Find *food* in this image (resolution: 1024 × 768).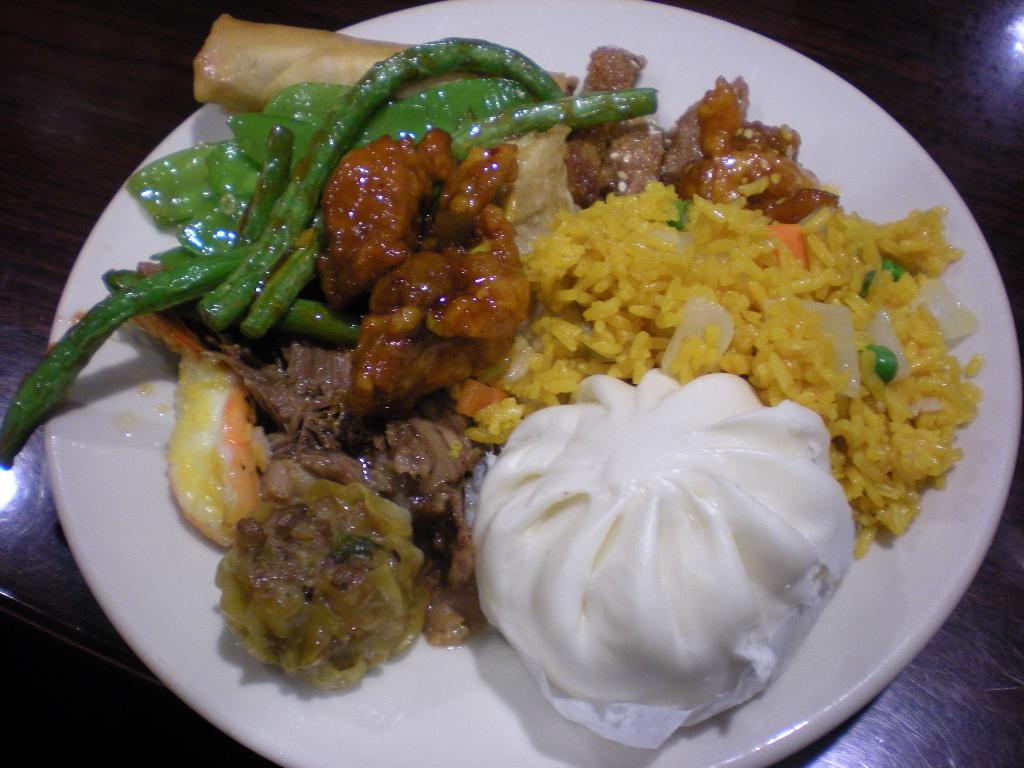
75 14 964 682.
